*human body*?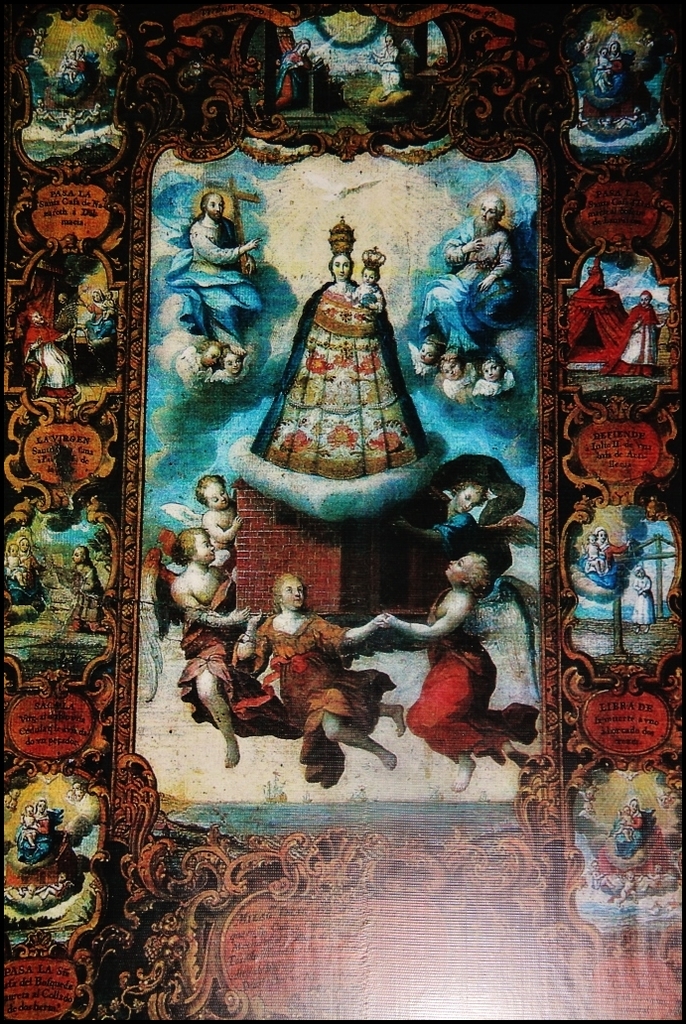
detection(215, 579, 368, 782)
